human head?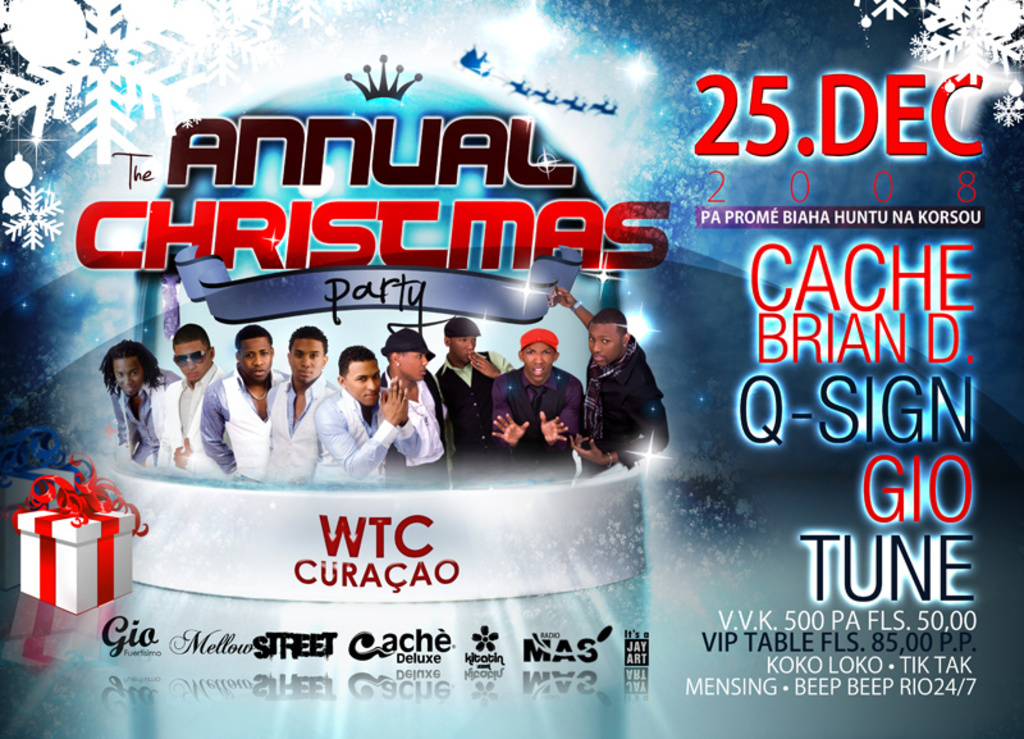
box=[236, 327, 276, 382]
